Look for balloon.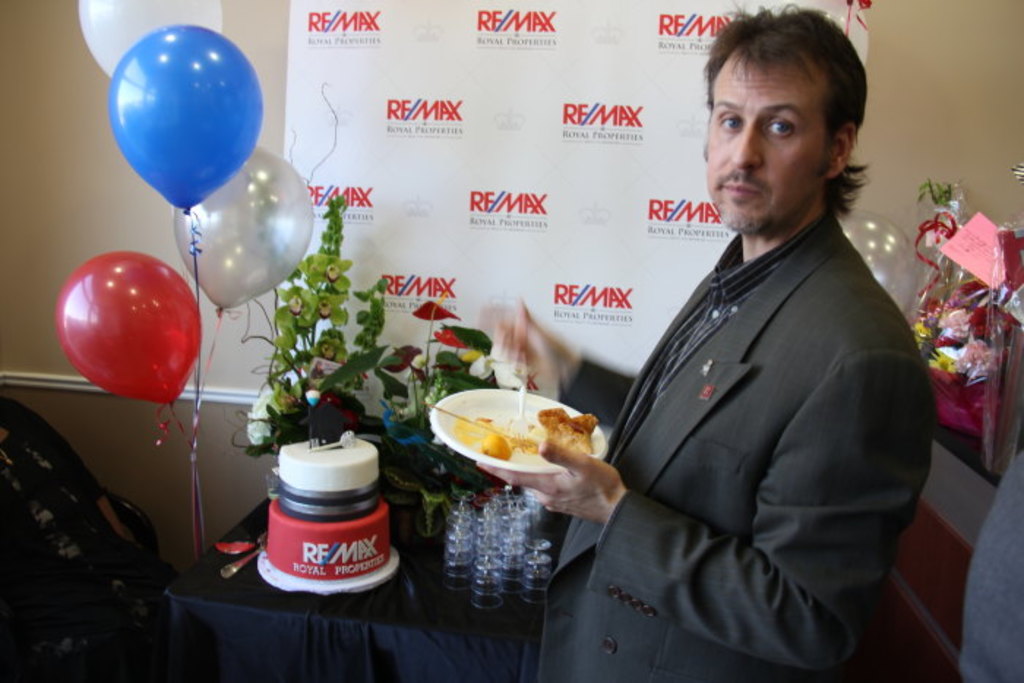
Found: (left=76, top=0, right=222, bottom=75).
